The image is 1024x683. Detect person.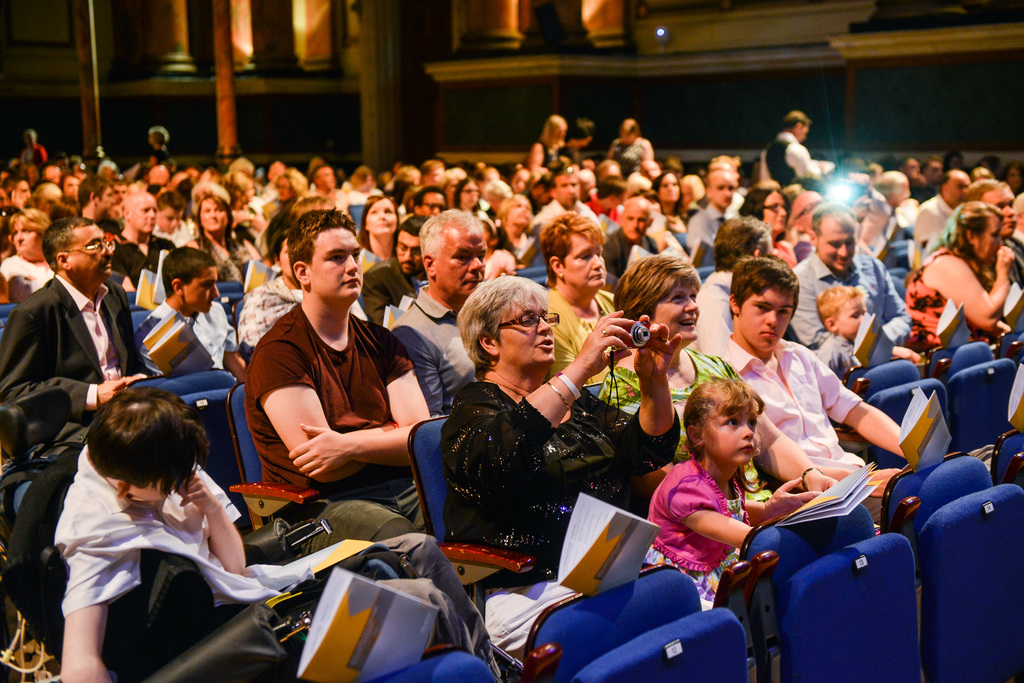
Detection: [x1=604, y1=120, x2=652, y2=179].
